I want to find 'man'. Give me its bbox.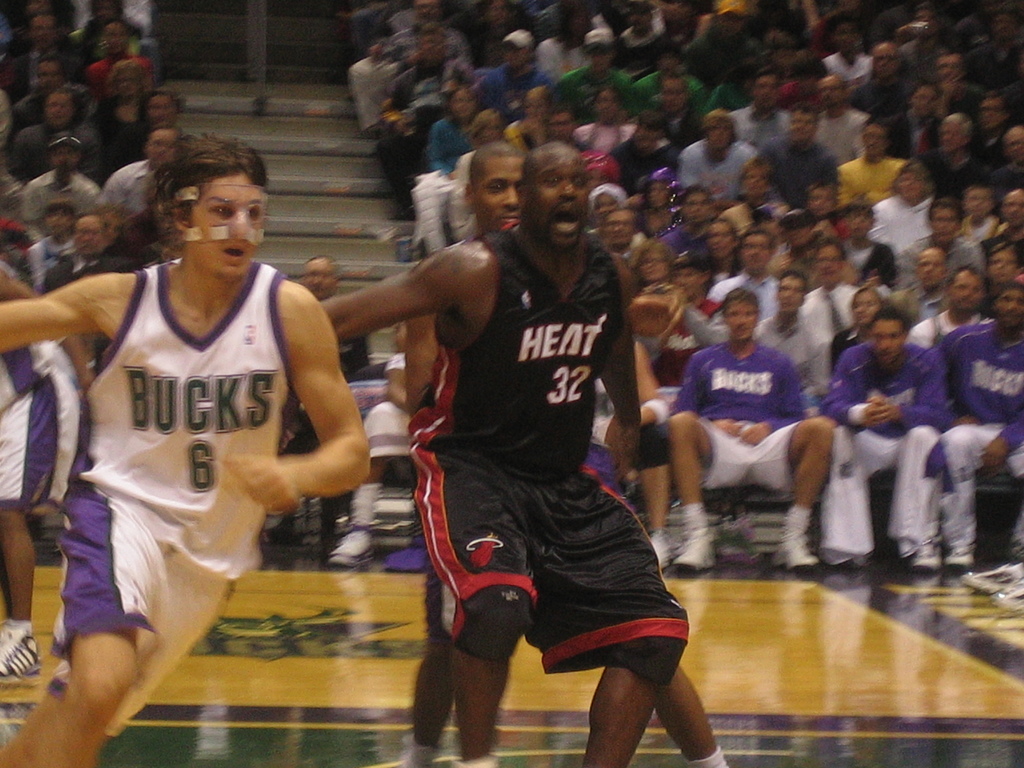
(660,281,845,563).
